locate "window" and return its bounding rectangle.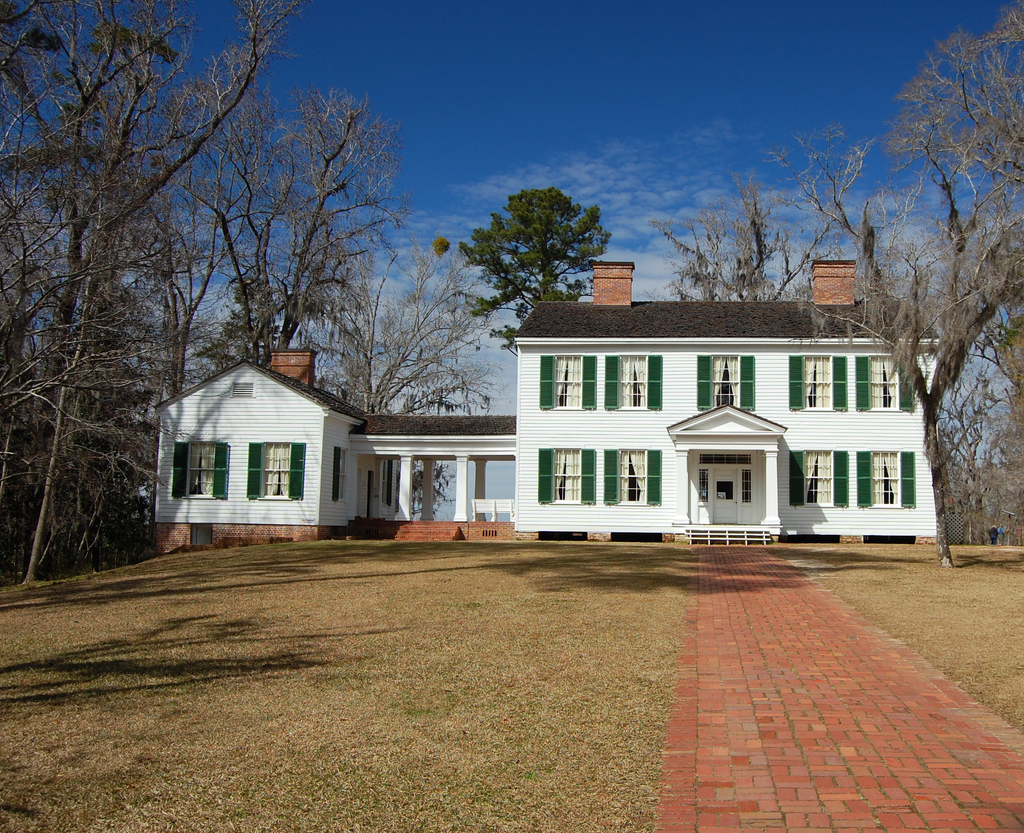
crop(693, 450, 755, 465).
